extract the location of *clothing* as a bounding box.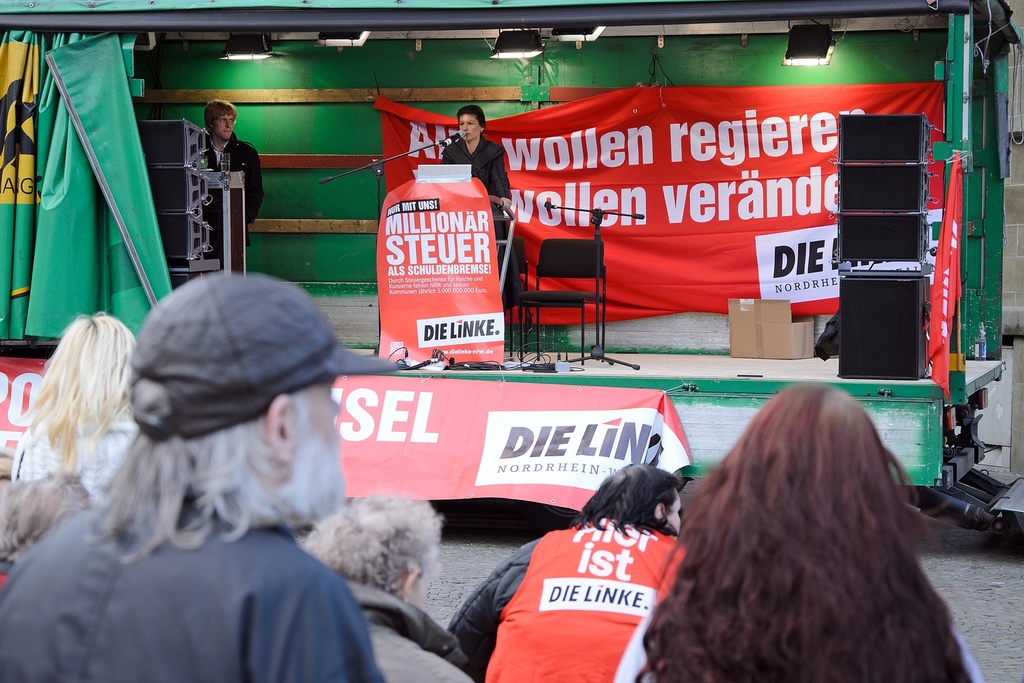
{"x1": 445, "y1": 507, "x2": 694, "y2": 682}.
